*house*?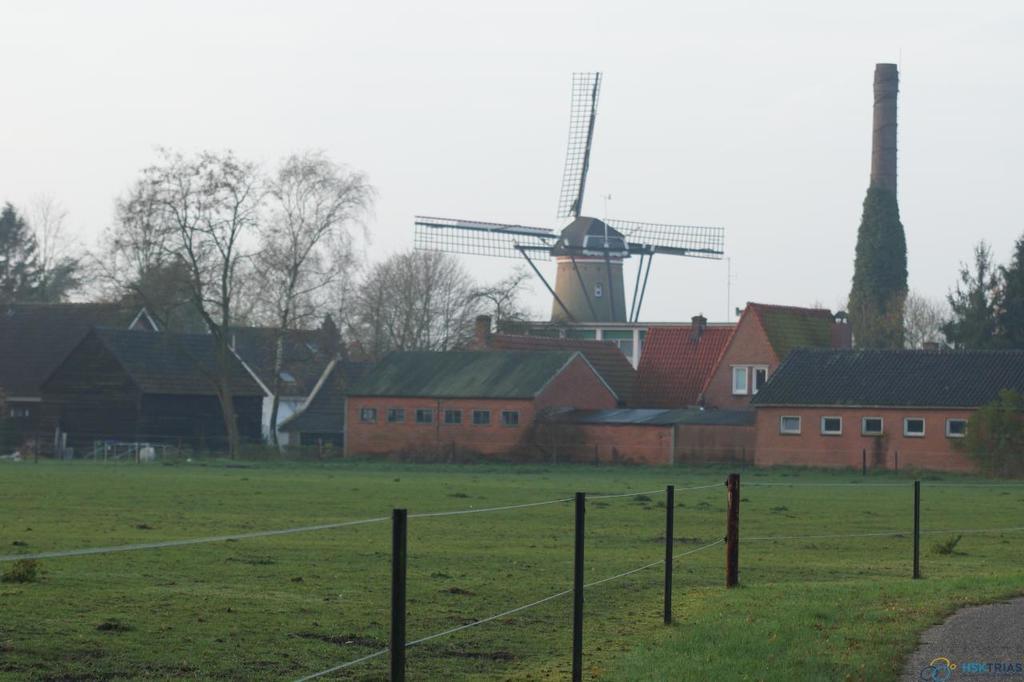
crop(691, 297, 850, 416)
